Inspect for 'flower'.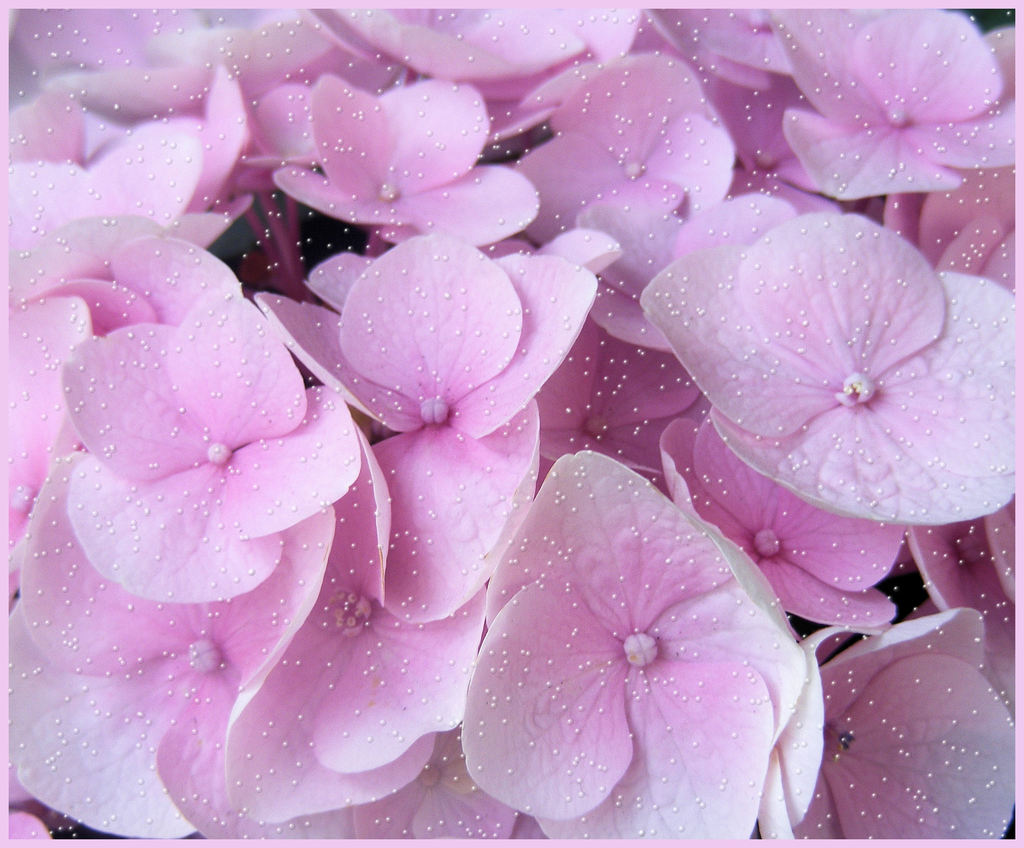
Inspection: [left=769, top=607, right=1013, bottom=844].
